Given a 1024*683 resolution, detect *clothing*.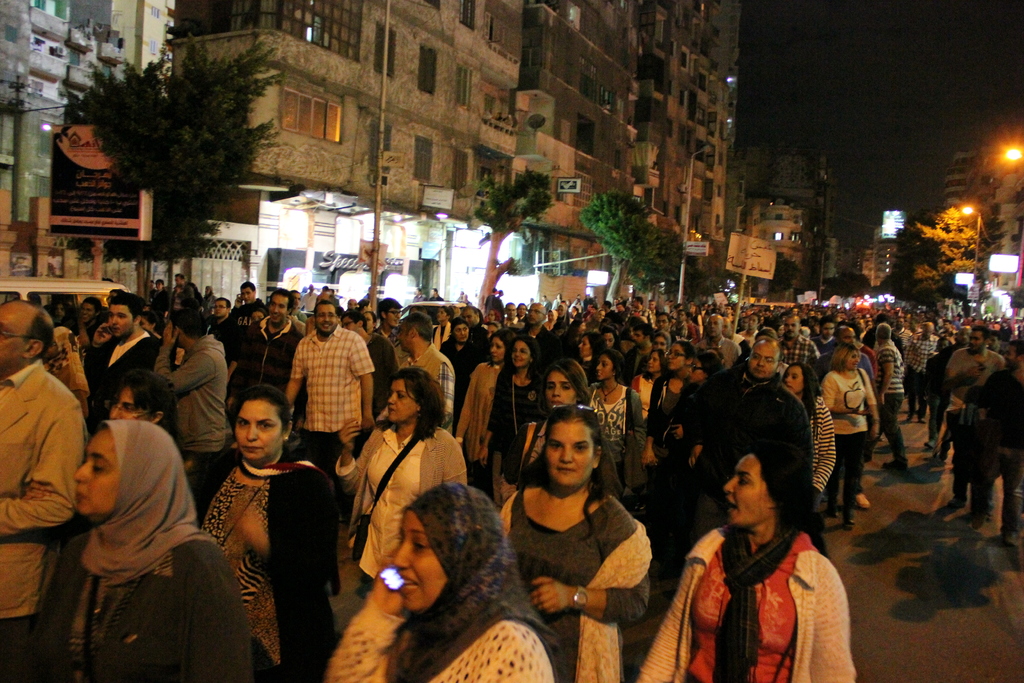
left=502, top=498, right=653, bottom=680.
